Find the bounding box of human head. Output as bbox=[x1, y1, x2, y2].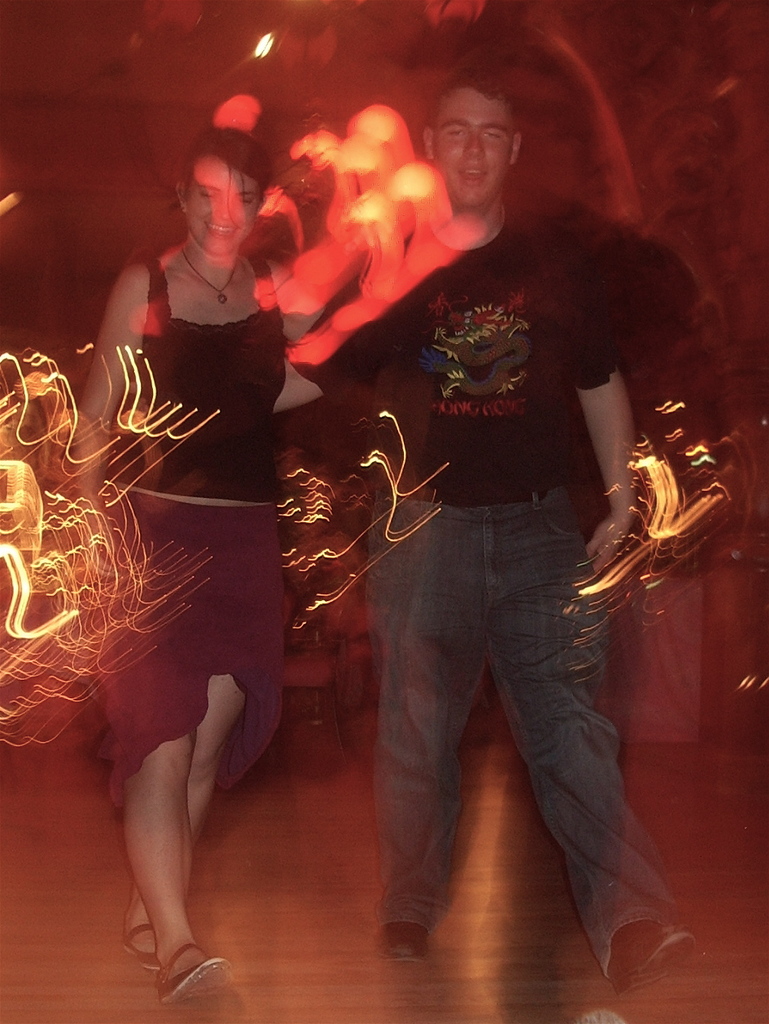
bbox=[176, 122, 271, 258].
